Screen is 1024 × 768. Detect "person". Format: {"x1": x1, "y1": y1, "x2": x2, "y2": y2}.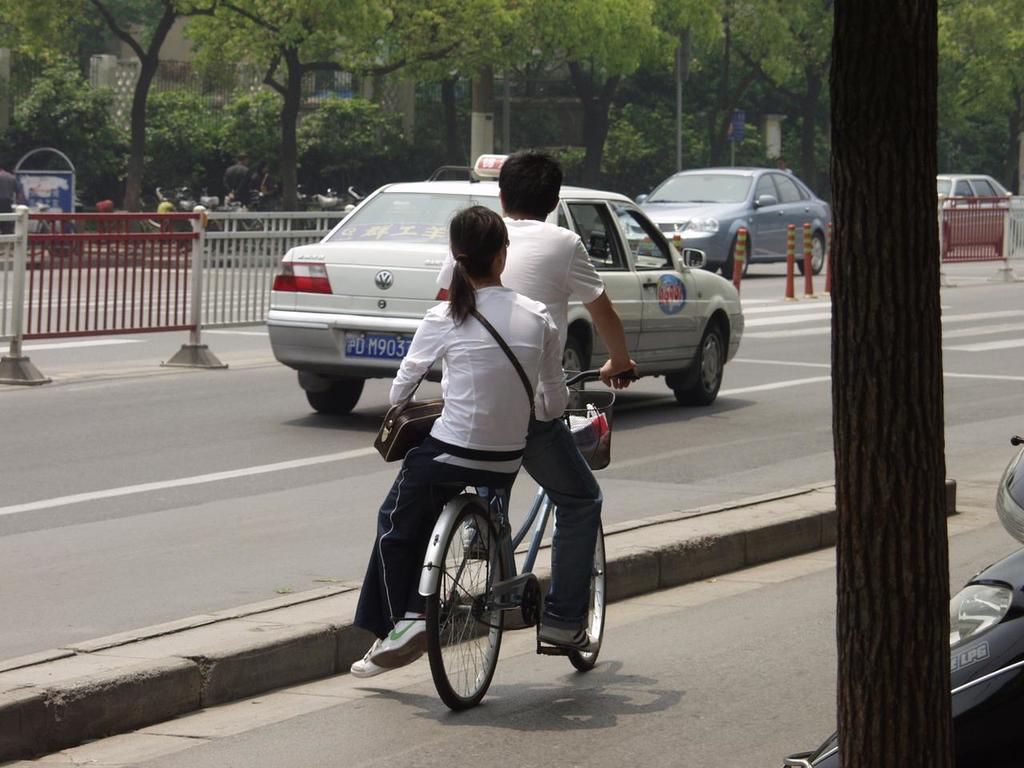
{"x1": 434, "y1": 150, "x2": 636, "y2": 653}.
